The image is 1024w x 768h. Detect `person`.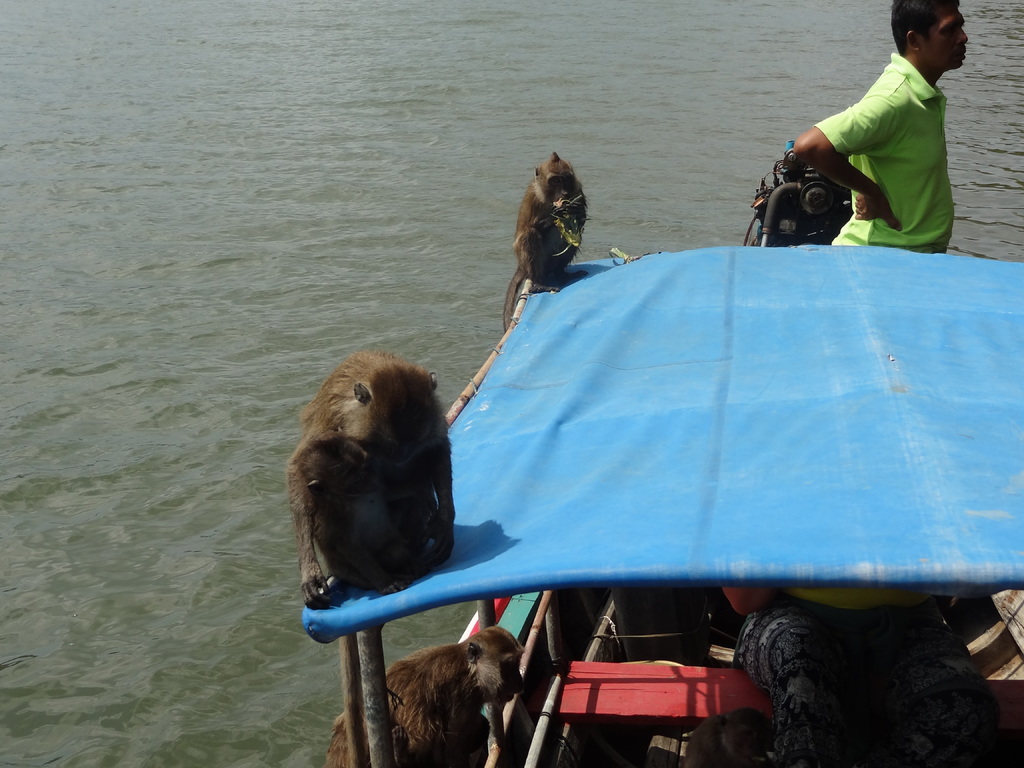
Detection: [785,0,973,253].
